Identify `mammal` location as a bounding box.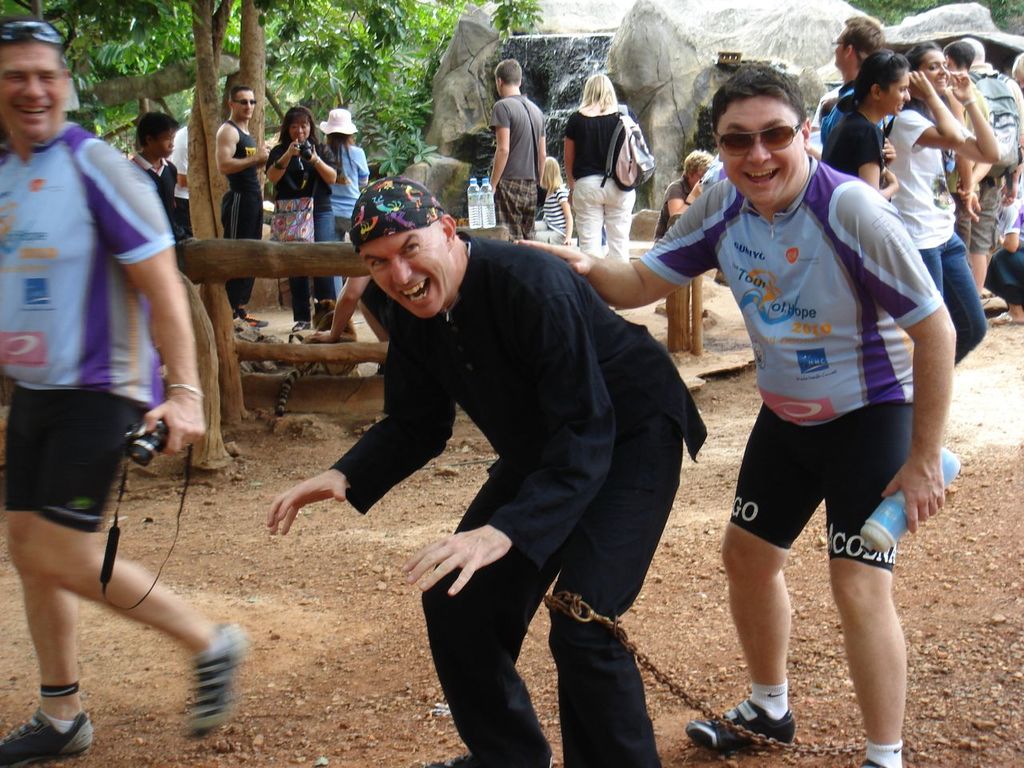
box=[315, 99, 369, 298].
